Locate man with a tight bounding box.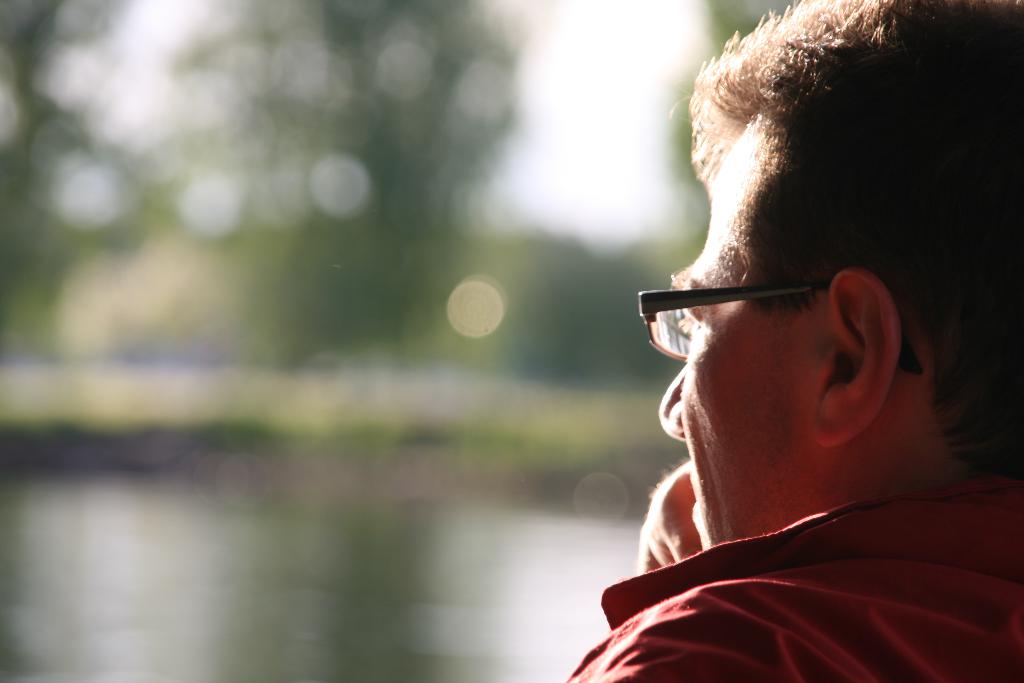
pyautogui.locateOnScreen(559, 0, 1023, 682).
